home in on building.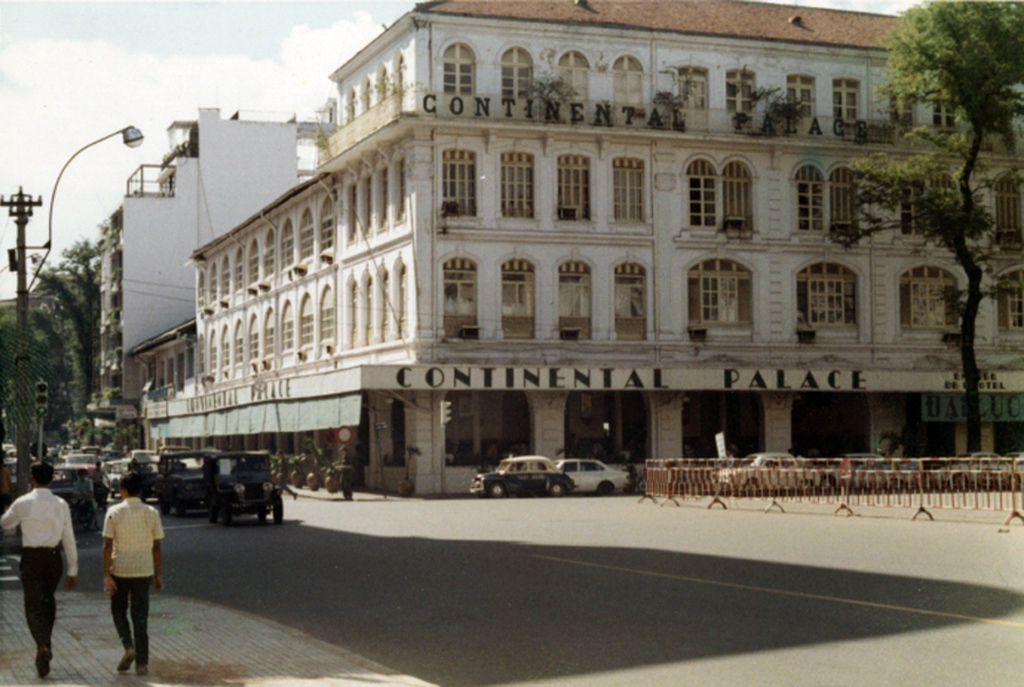
Homed in at left=126, top=0, right=1023, bottom=491.
